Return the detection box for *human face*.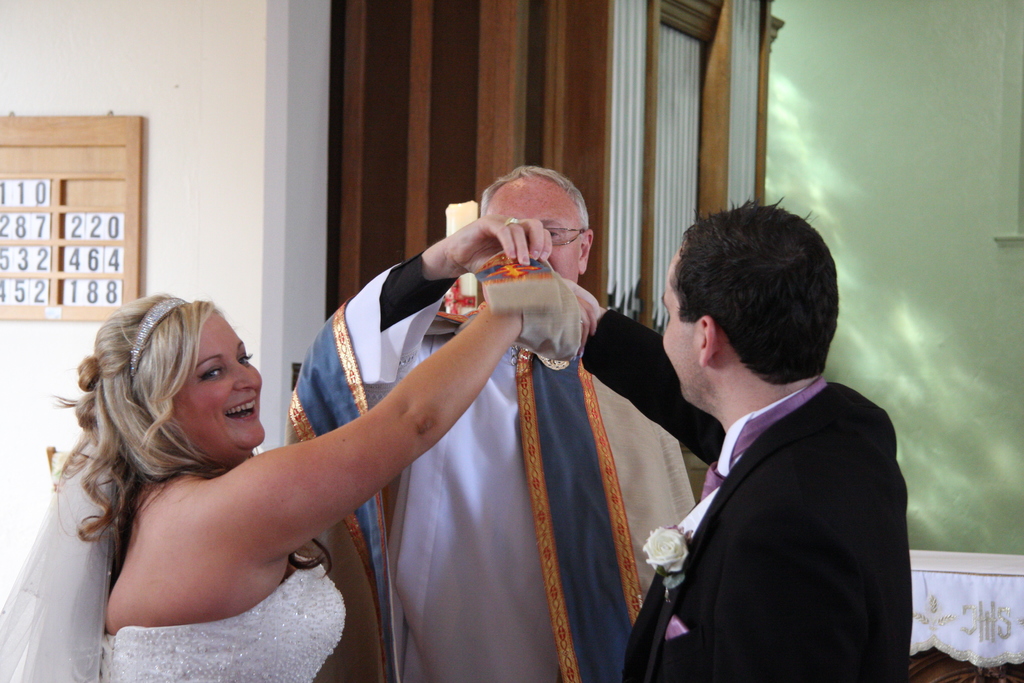
region(485, 178, 576, 282).
